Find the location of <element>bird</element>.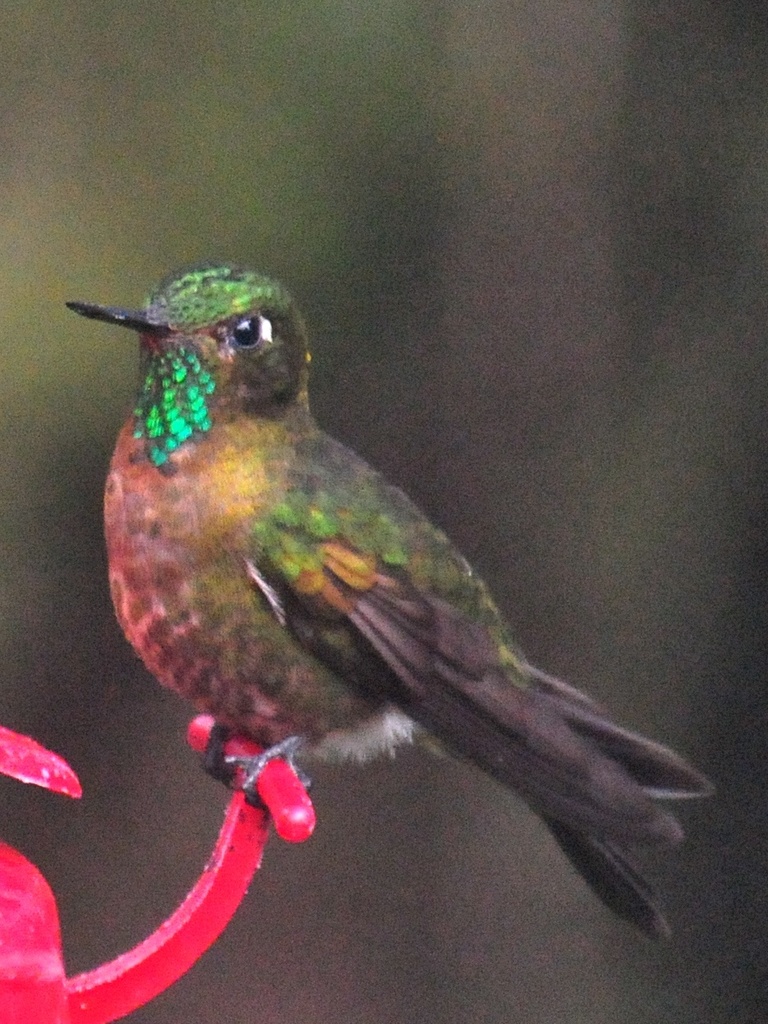
Location: {"x1": 76, "y1": 268, "x2": 715, "y2": 914}.
